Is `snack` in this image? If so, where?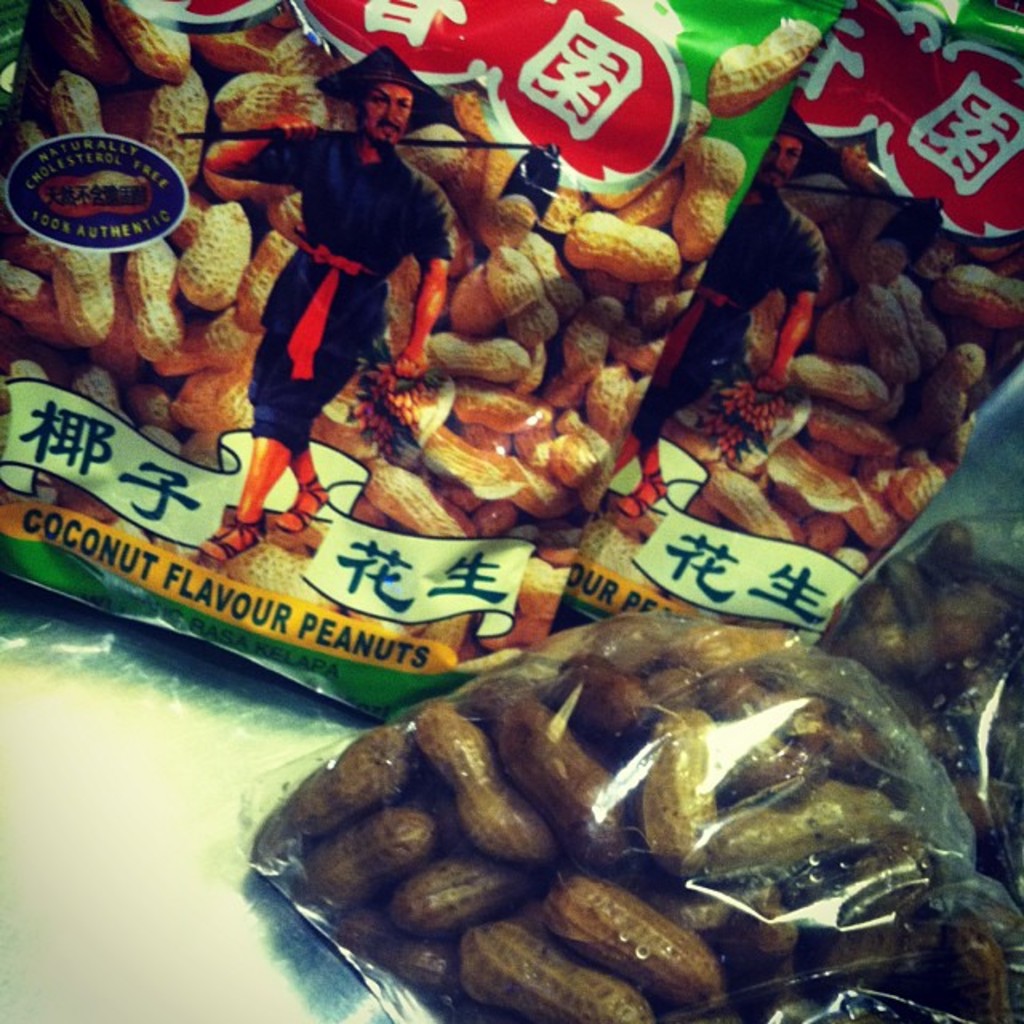
Yes, at (827,525,1022,909).
